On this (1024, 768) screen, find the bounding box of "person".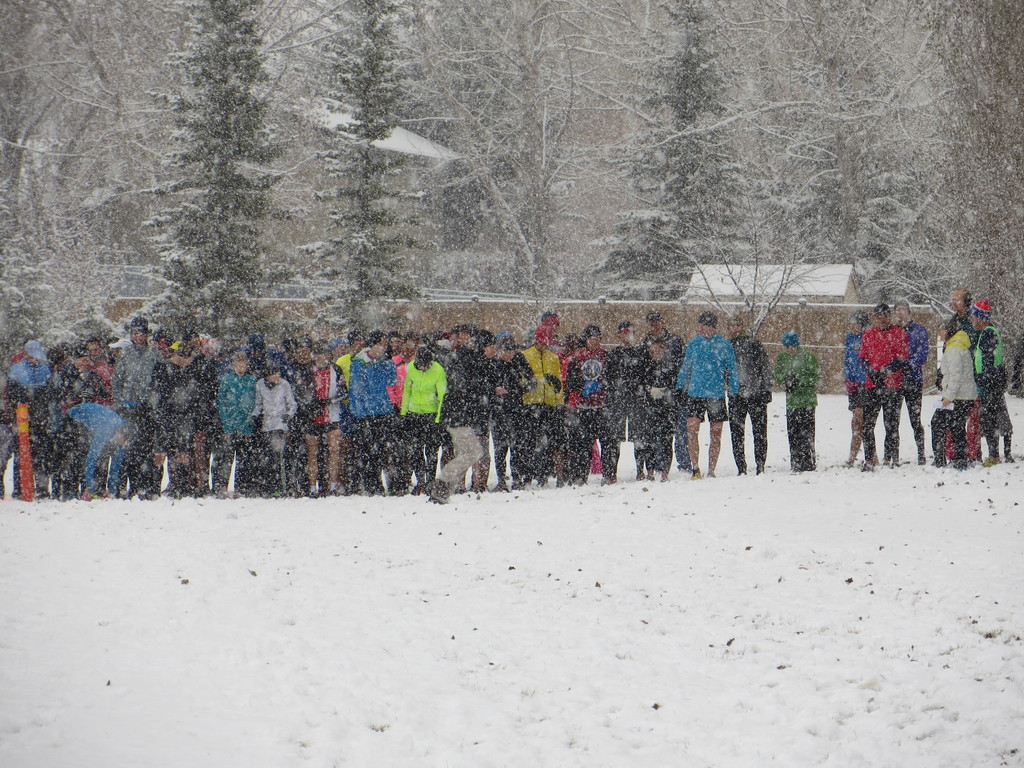
Bounding box: 888,302,931,461.
